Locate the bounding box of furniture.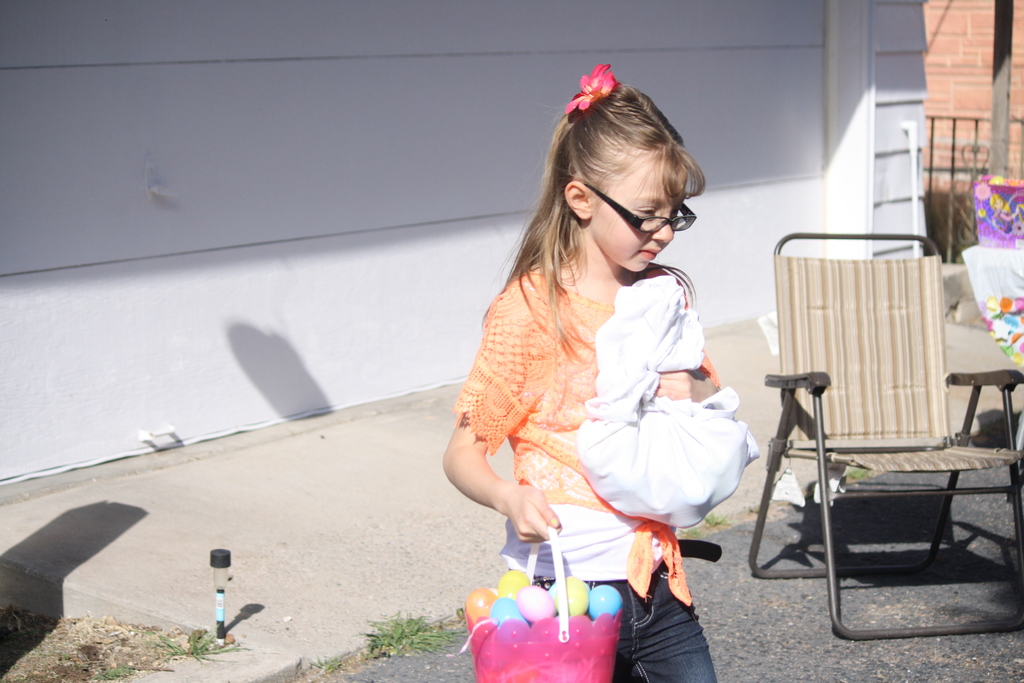
Bounding box: <box>750,232,1023,641</box>.
